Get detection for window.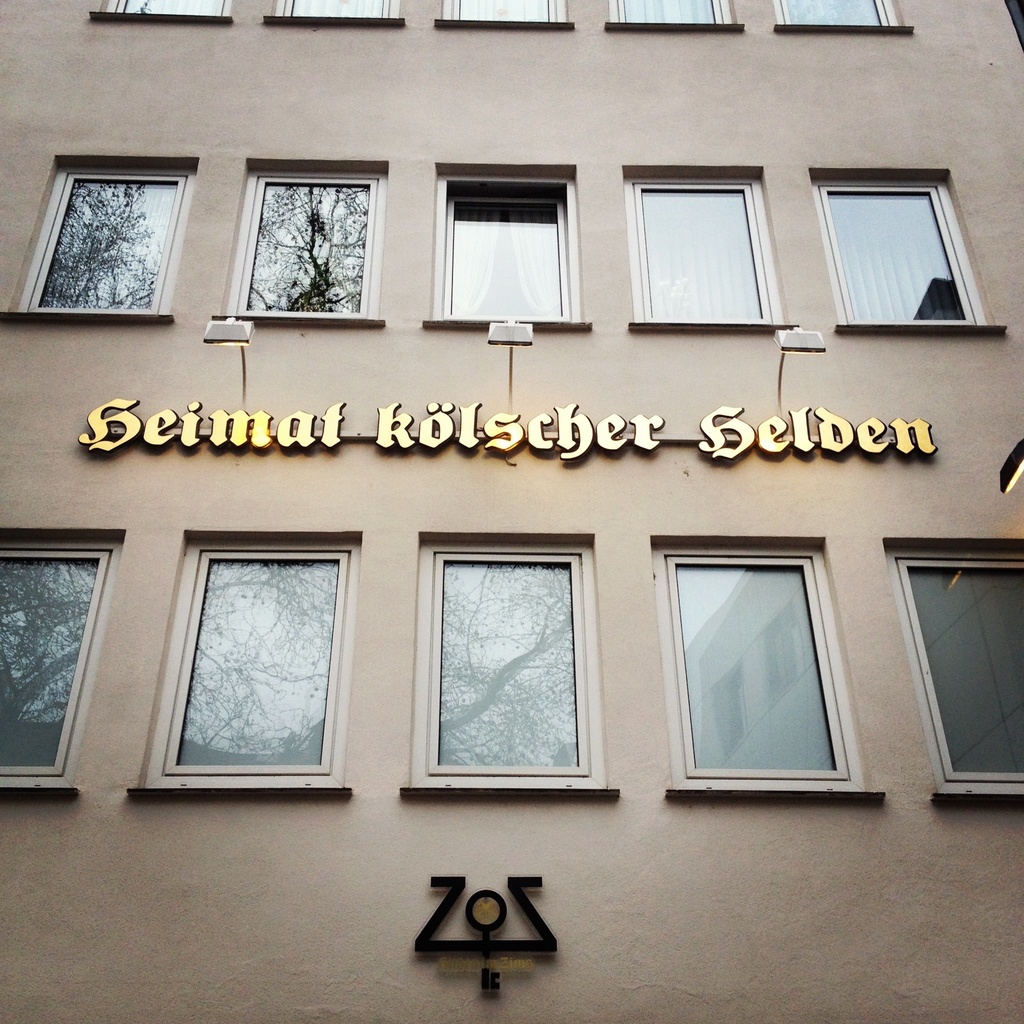
Detection: bbox=[0, 533, 120, 792].
